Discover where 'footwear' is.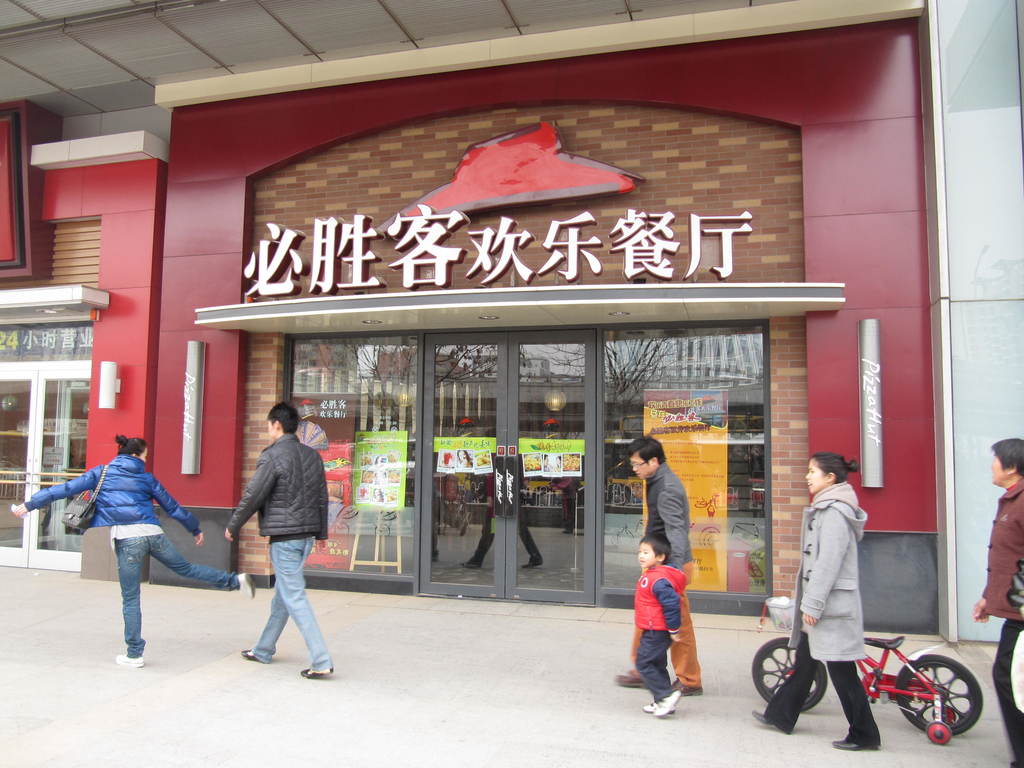
Discovered at detection(232, 646, 276, 659).
